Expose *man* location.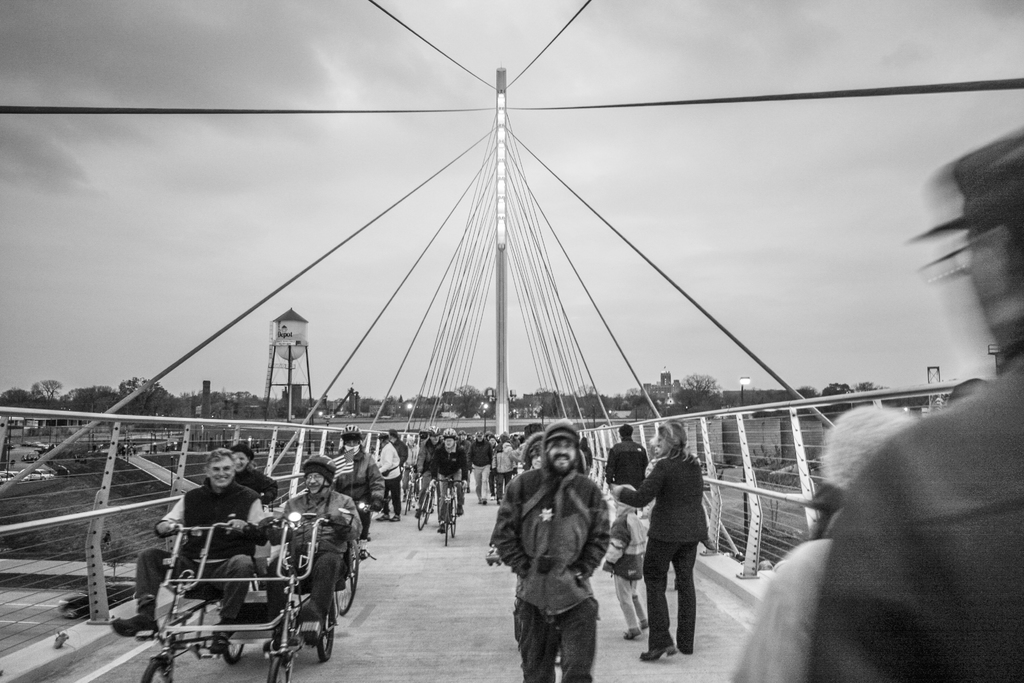
Exposed at 102,447,269,660.
